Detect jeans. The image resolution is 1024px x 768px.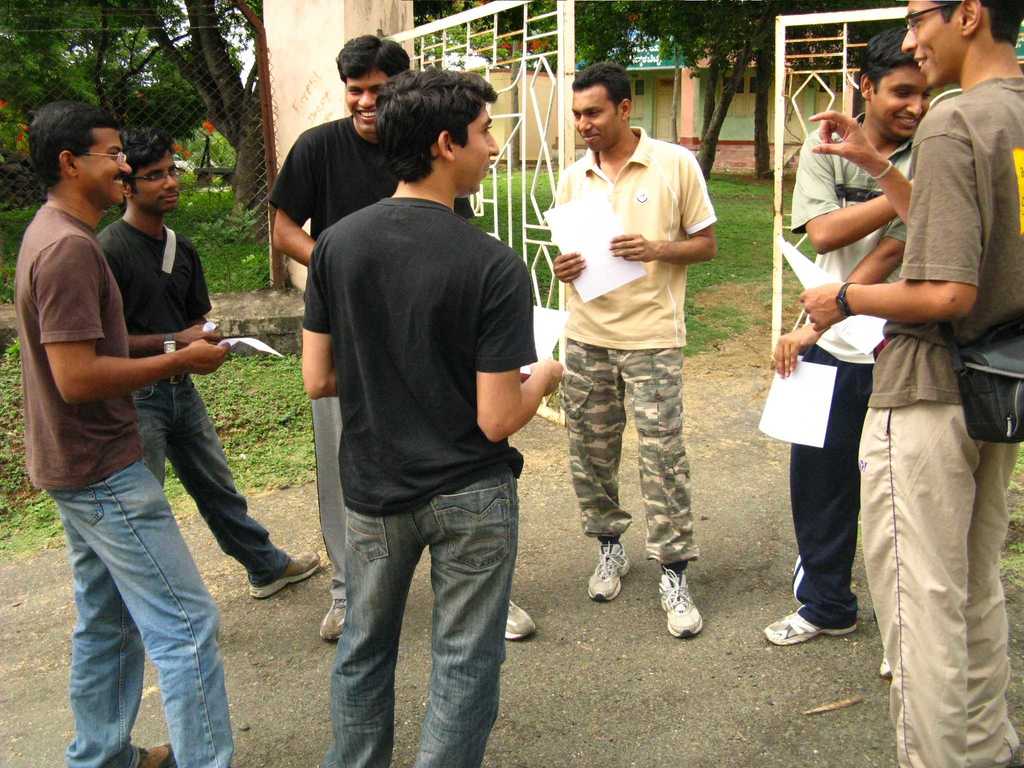
129, 371, 292, 584.
